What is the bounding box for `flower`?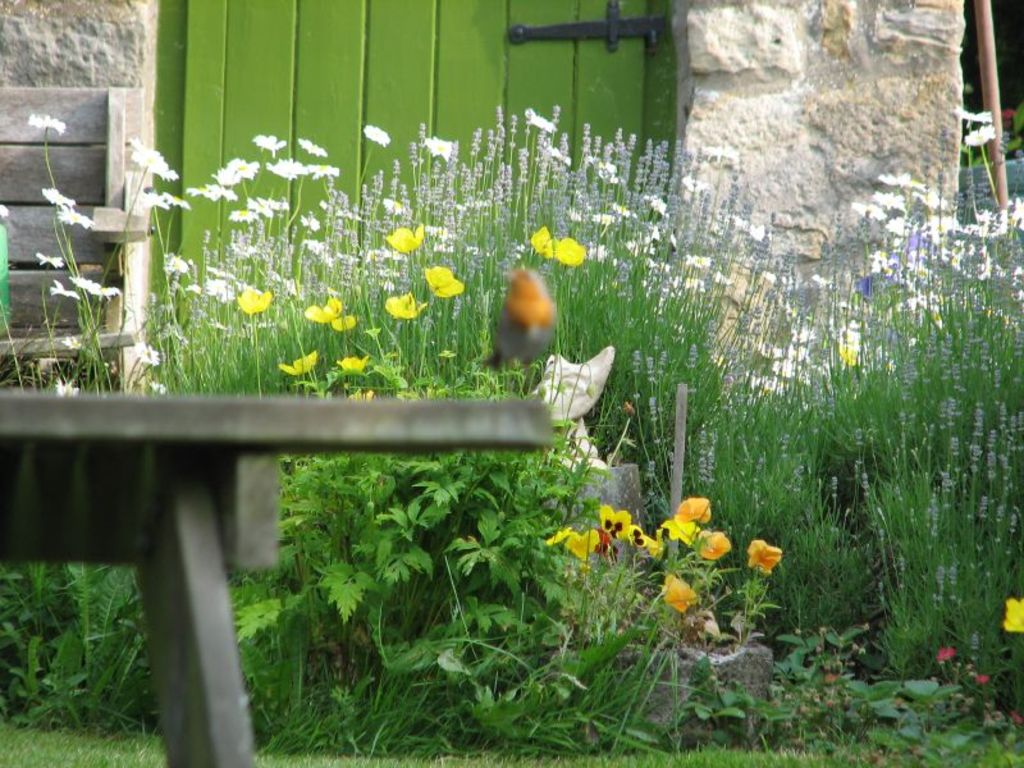
{"left": 294, "top": 209, "right": 324, "bottom": 229}.
